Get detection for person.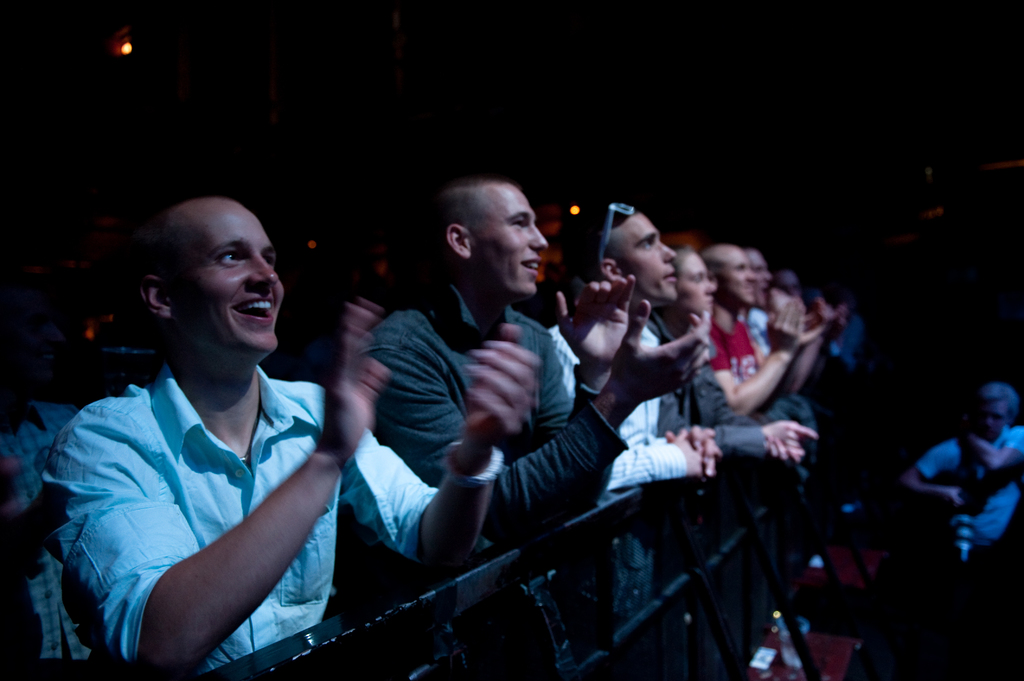
Detection: (x1=644, y1=248, x2=819, y2=461).
